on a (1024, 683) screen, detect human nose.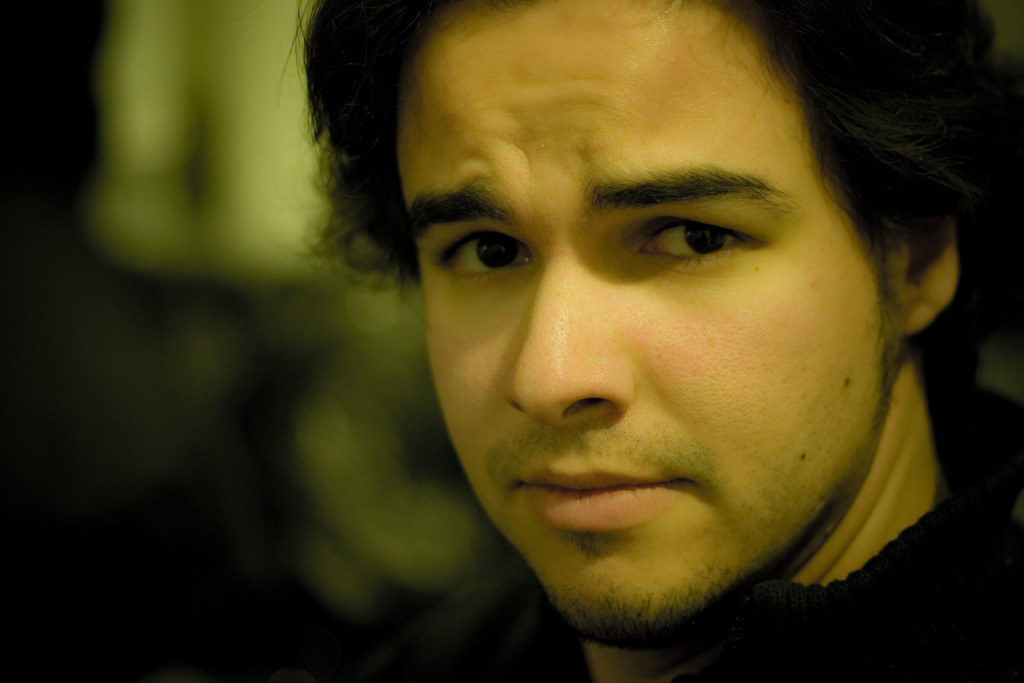
499, 249, 630, 427.
